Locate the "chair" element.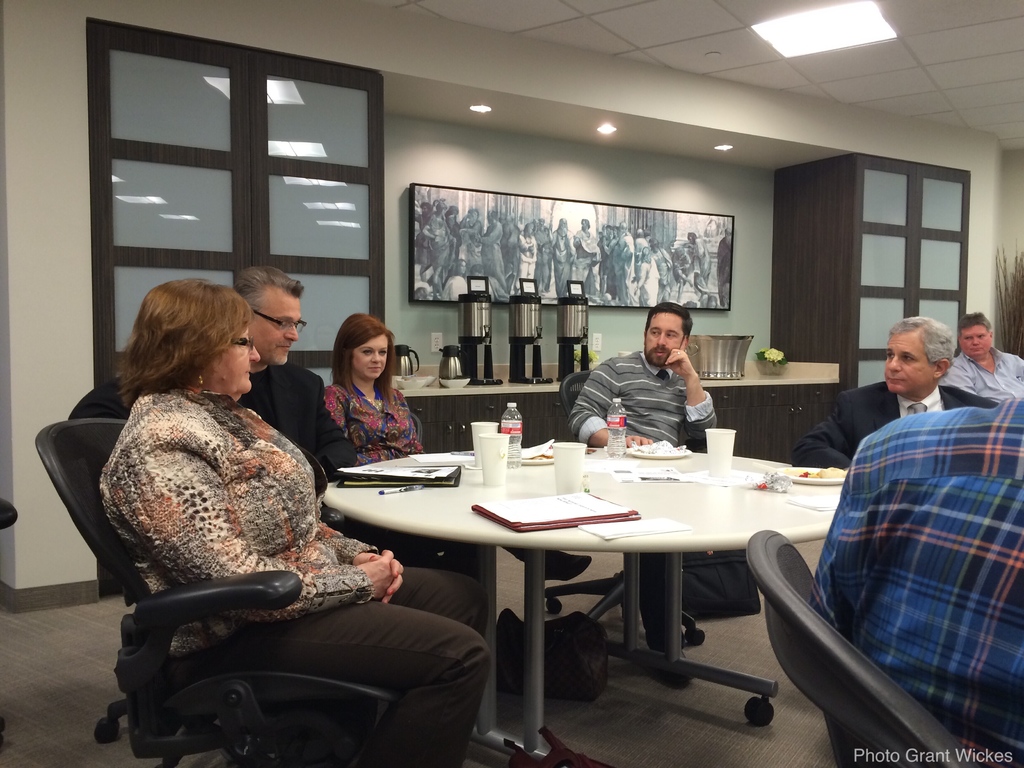
Element bbox: x1=63, y1=420, x2=416, y2=733.
